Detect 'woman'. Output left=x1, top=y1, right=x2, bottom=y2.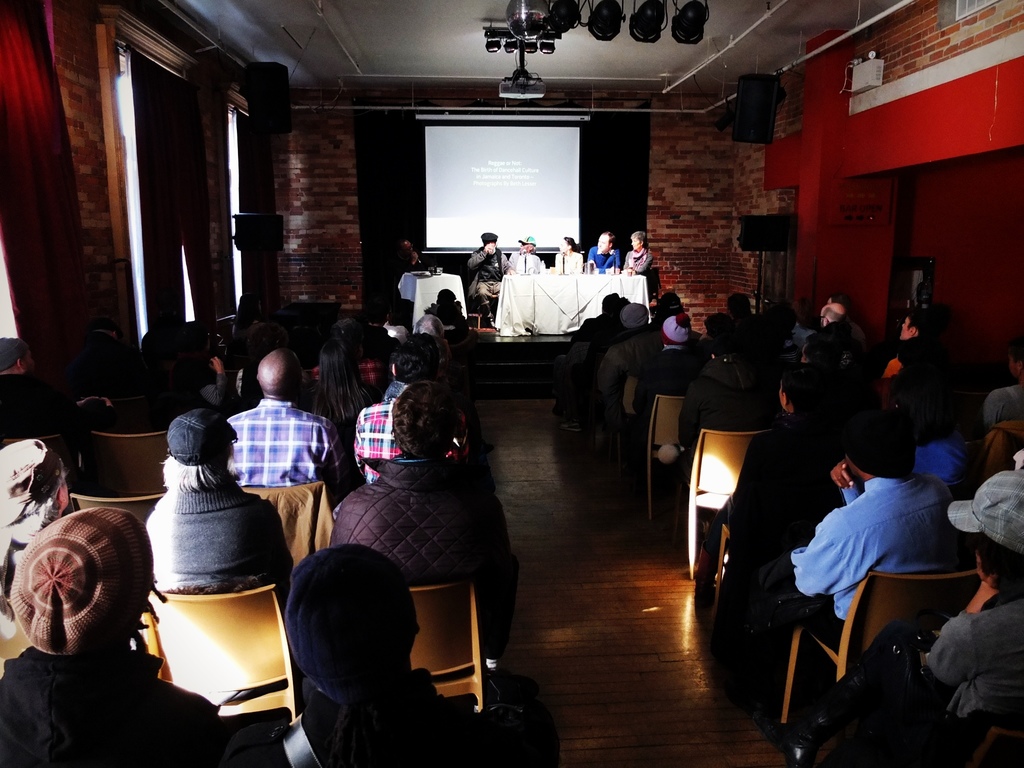
left=614, top=228, right=657, bottom=287.
